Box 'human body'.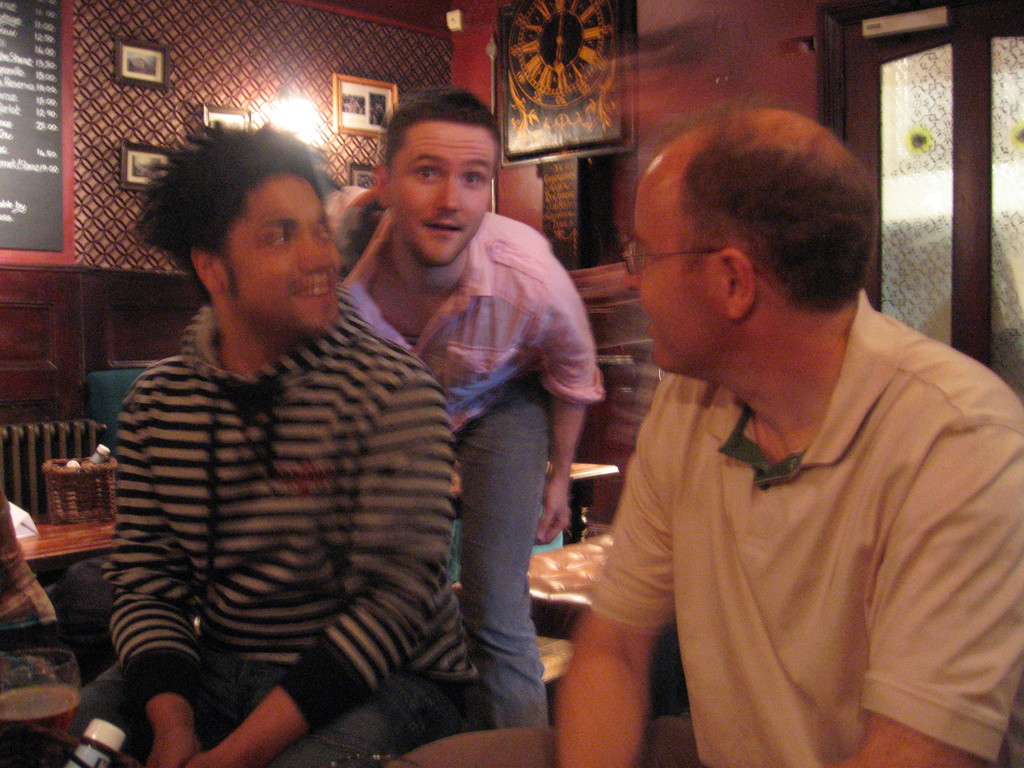
(541, 105, 1023, 767).
